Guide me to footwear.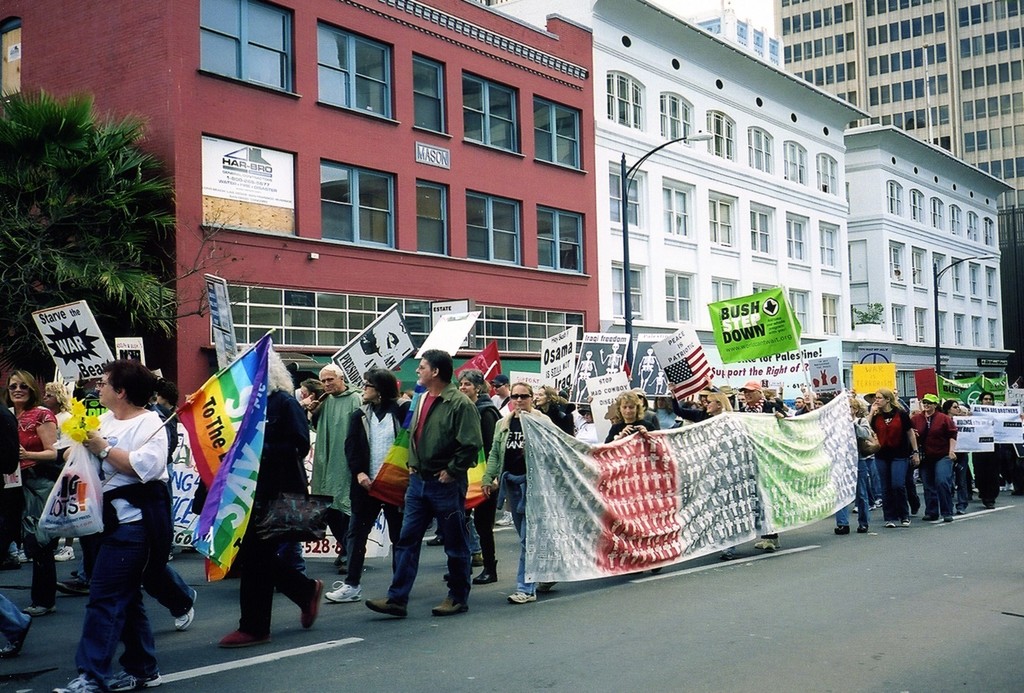
Guidance: select_region(58, 569, 89, 589).
